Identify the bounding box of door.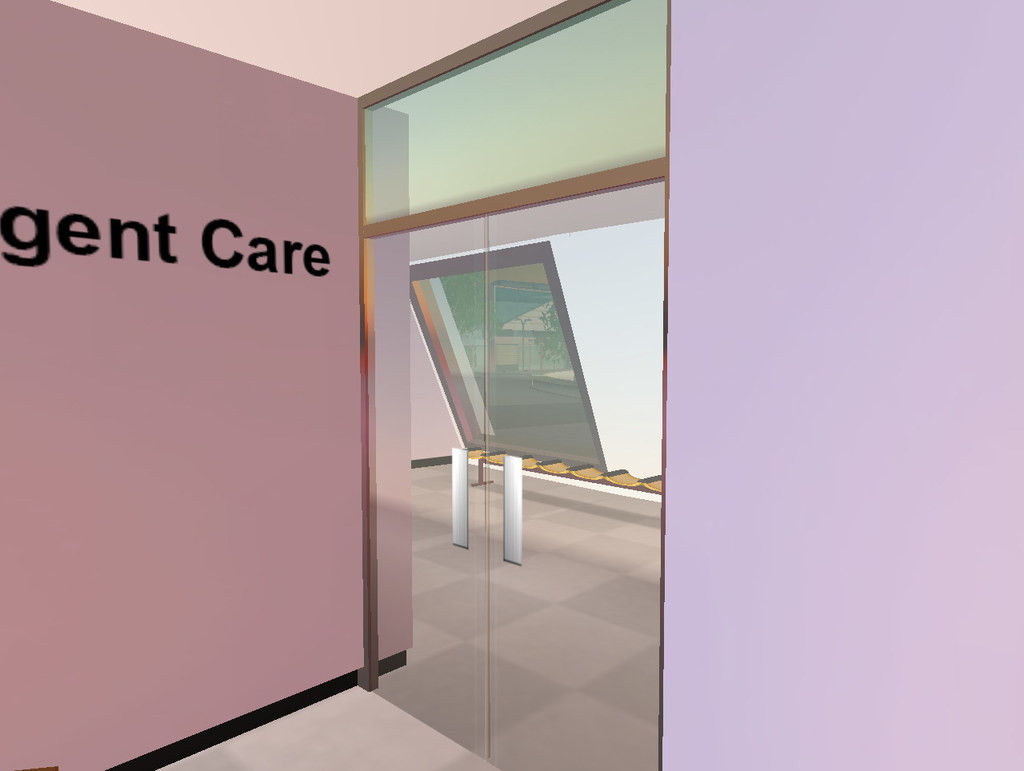
box=[359, 0, 661, 770].
